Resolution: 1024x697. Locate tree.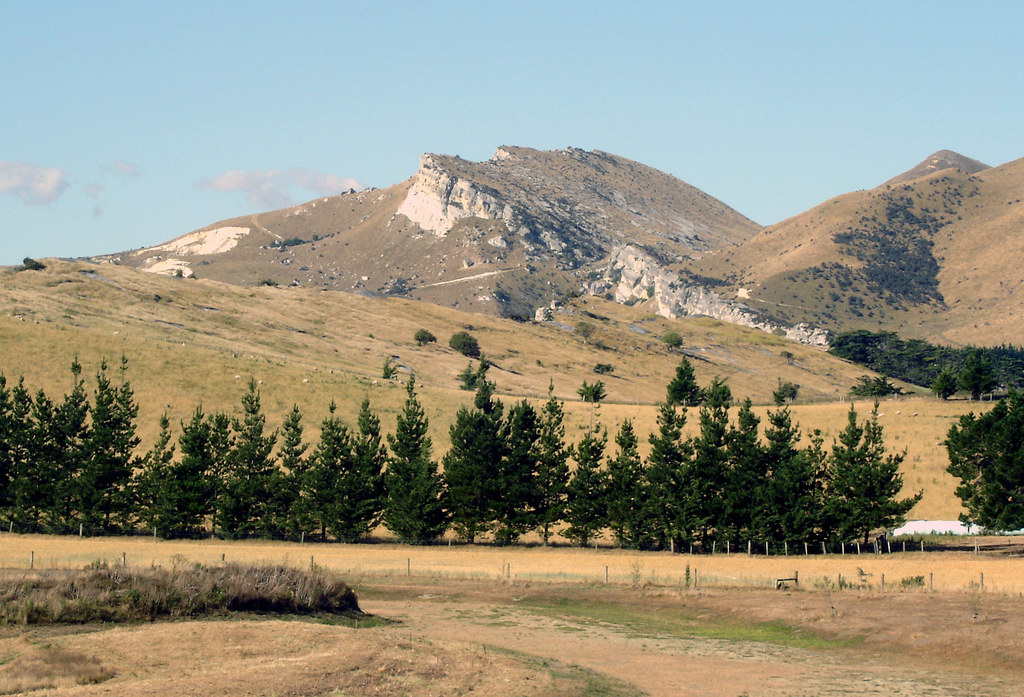
<box>214,371,289,536</box>.
